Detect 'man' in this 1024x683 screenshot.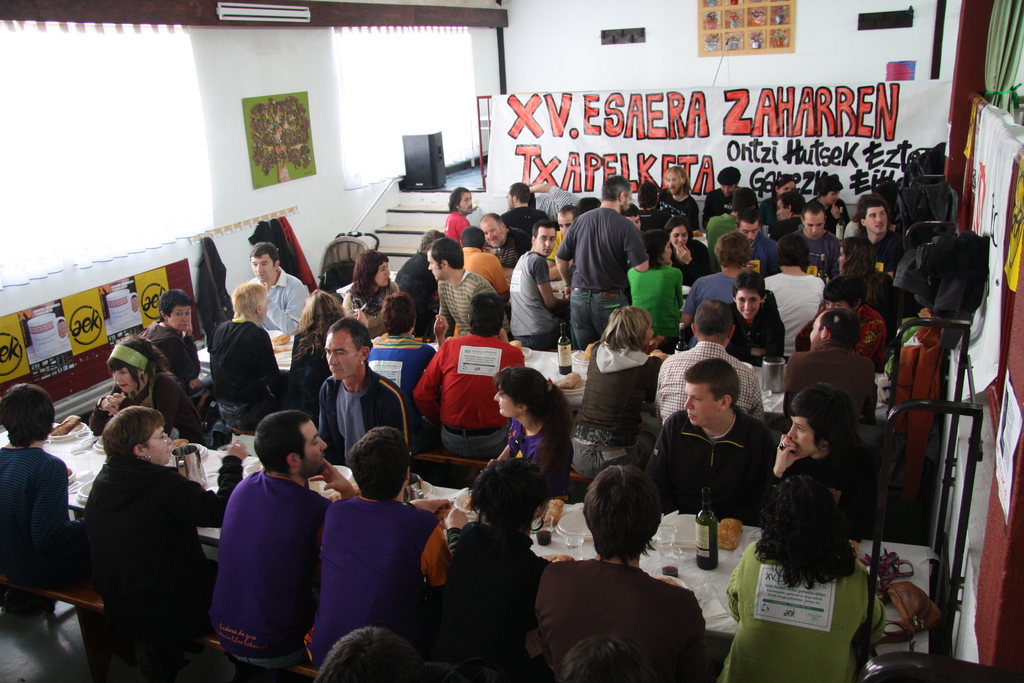
Detection: [left=207, top=413, right=351, bottom=661].
